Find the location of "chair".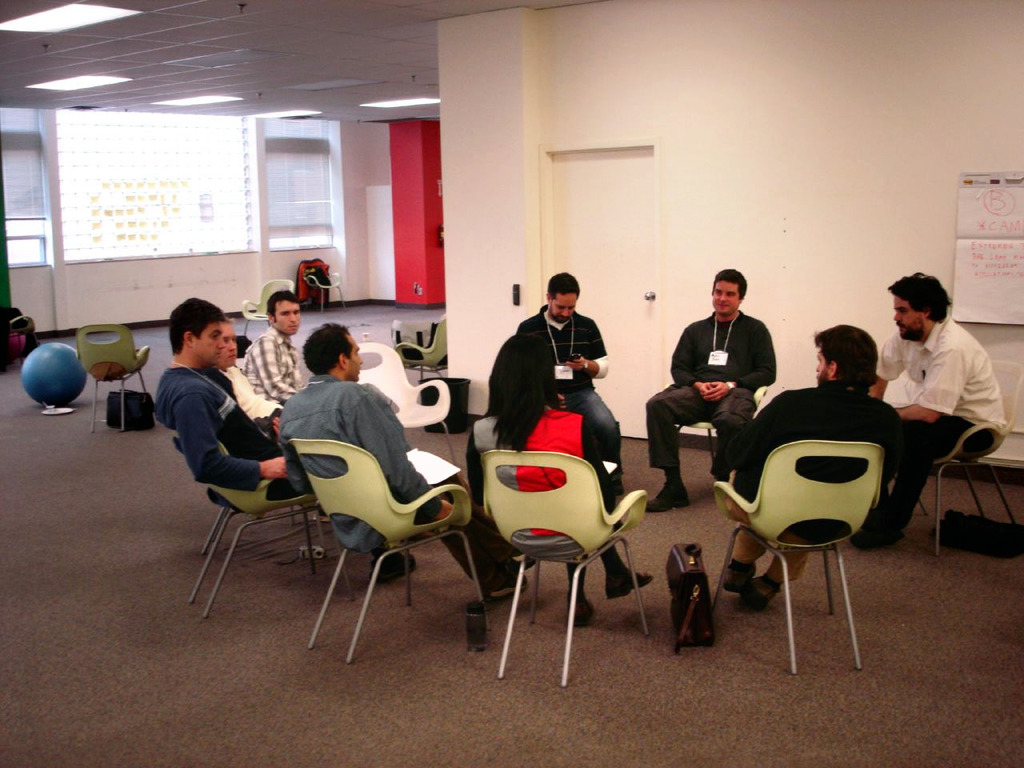
Location: [left=466, top=410, right=647, bottom=692].
